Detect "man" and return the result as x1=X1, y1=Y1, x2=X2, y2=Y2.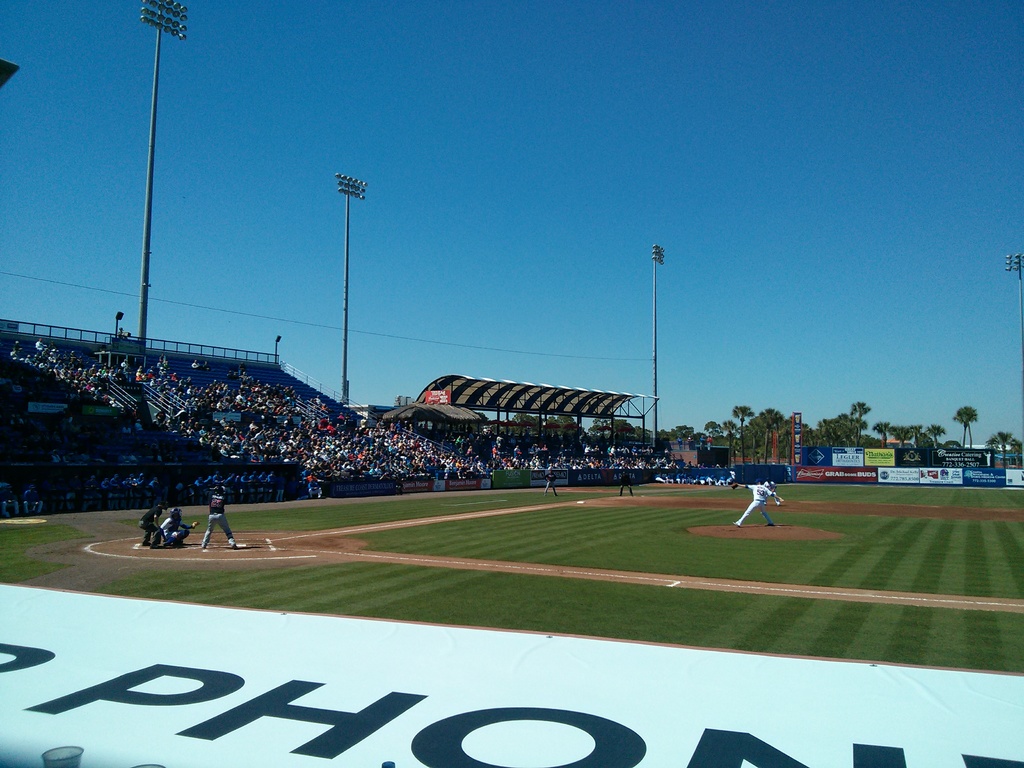
x1=728, y1=474, x2=783, y2=527.
